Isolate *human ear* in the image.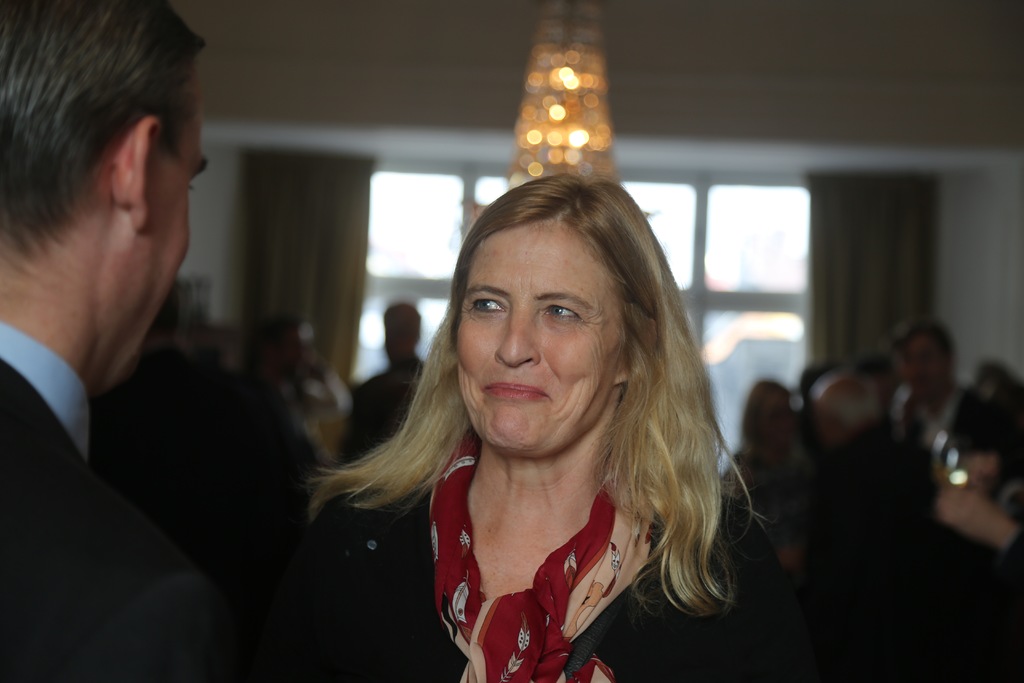
Isolated region: pyautogui.locateOnScreen(615, 354, 634, 383).
